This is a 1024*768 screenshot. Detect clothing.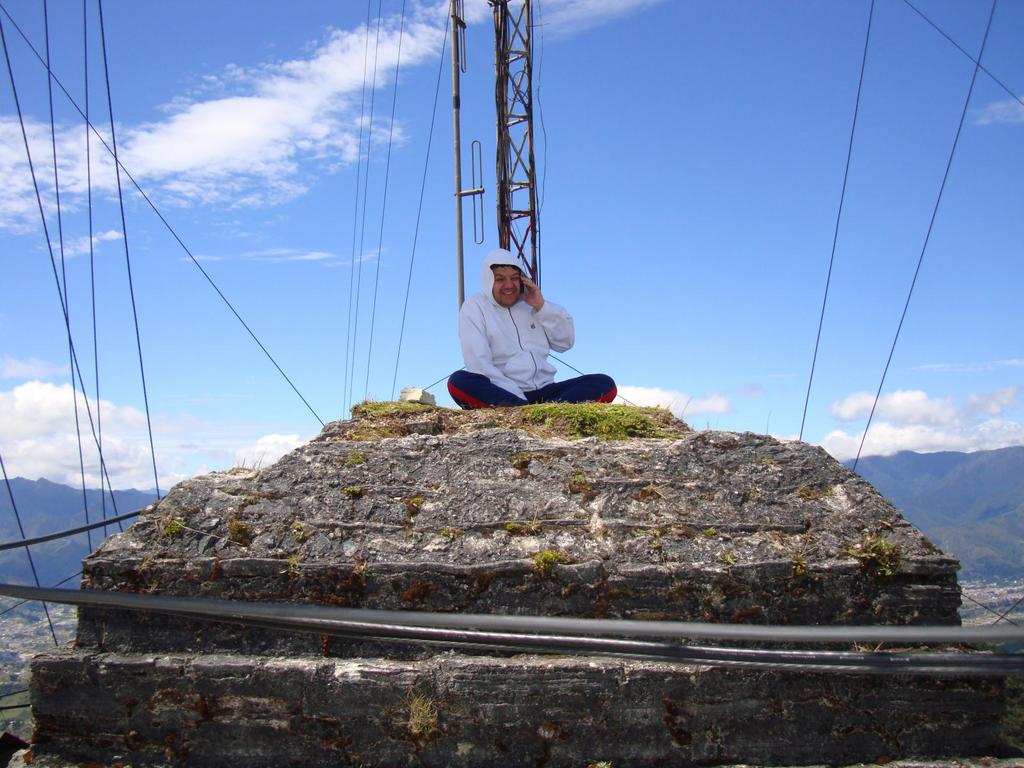
<bbox>444, 289, 616, 412</bbox>.
